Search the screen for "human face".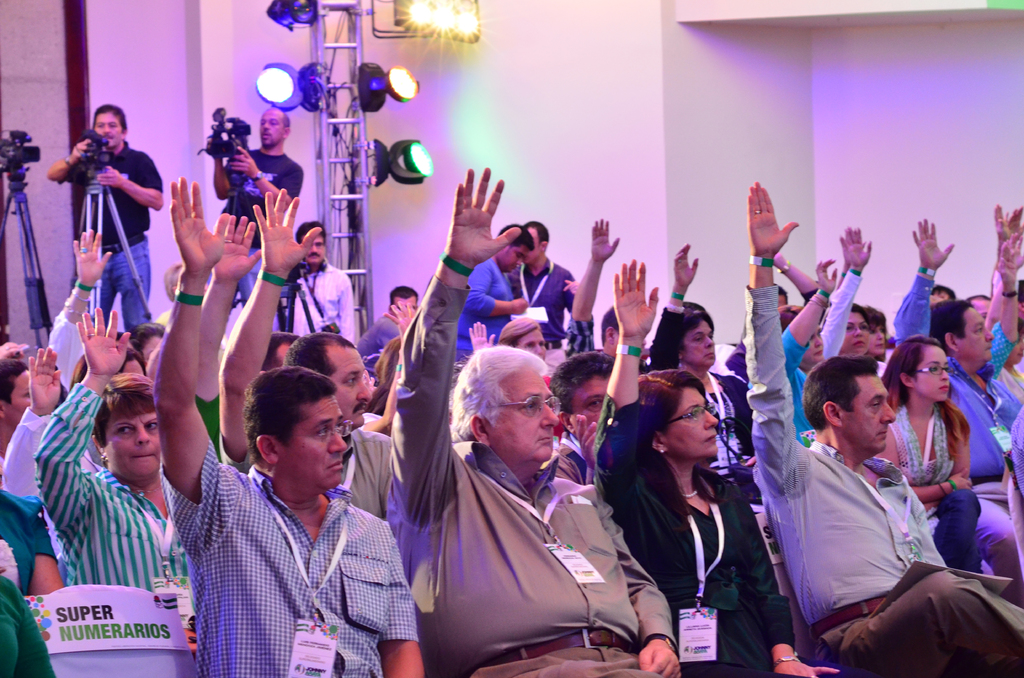
Found at locate(609, 330, 621, 353).
